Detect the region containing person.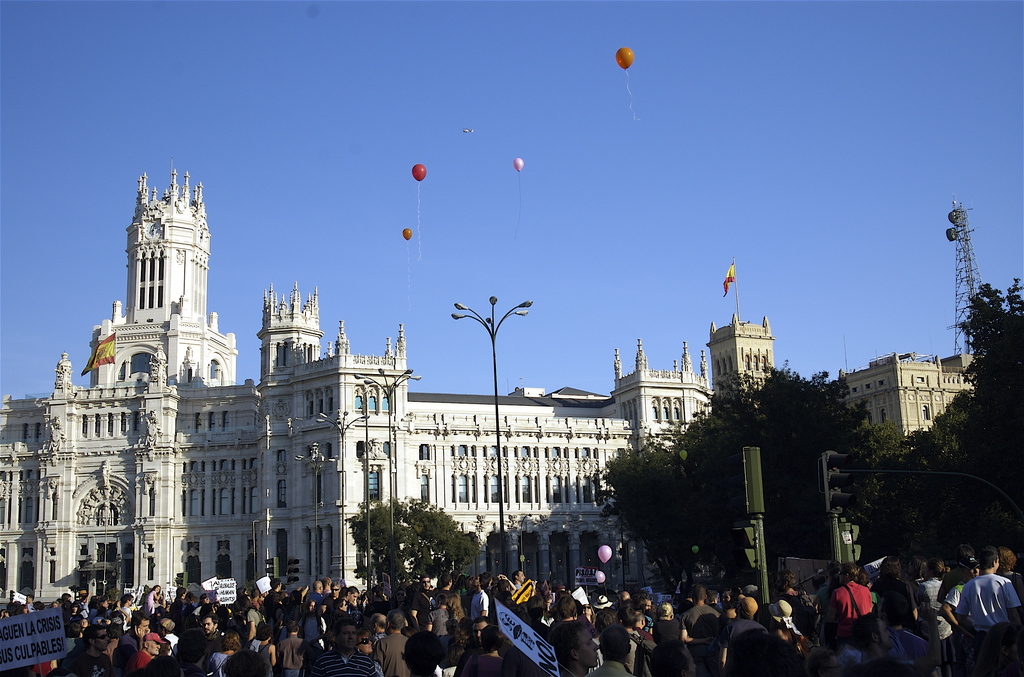
[left=641, top=597, right=662, bottom=614].
